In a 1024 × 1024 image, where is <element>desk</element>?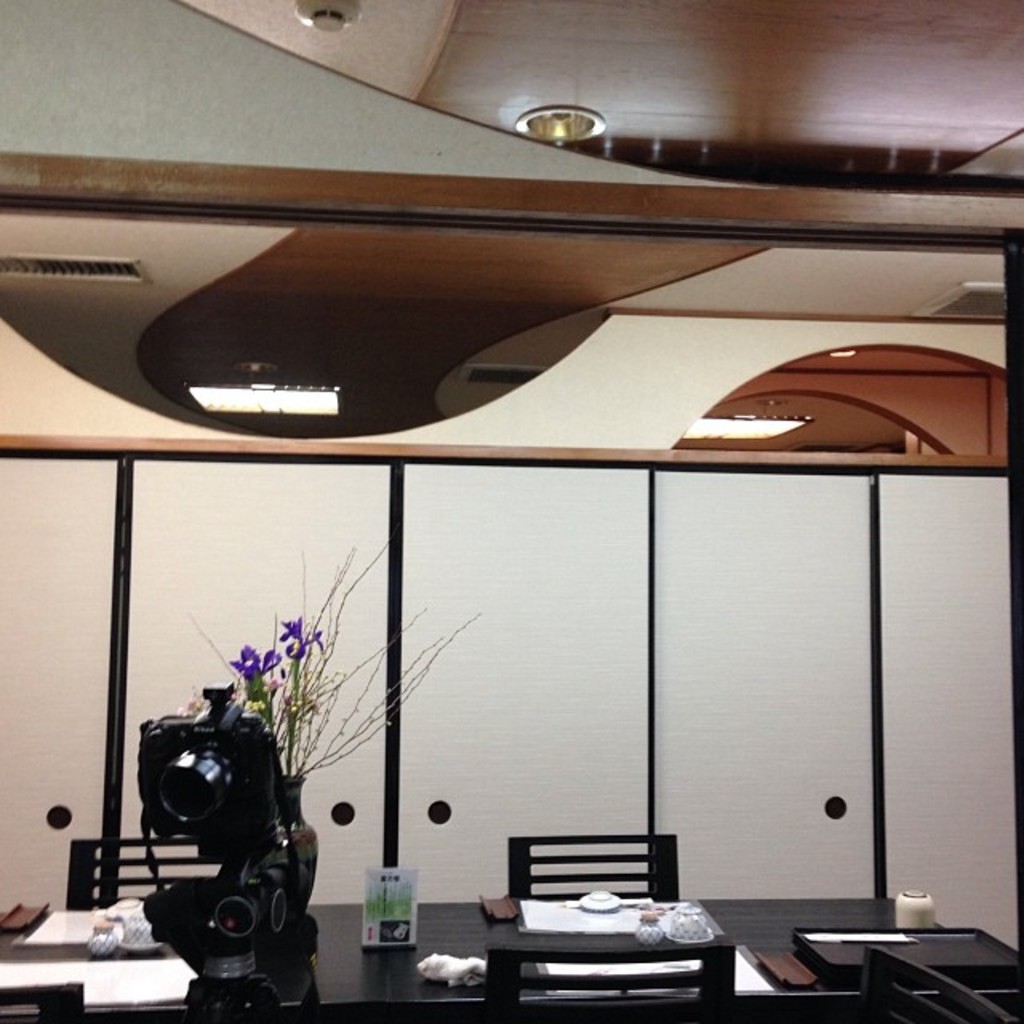
detection(0, 899, 1022, 1022).
